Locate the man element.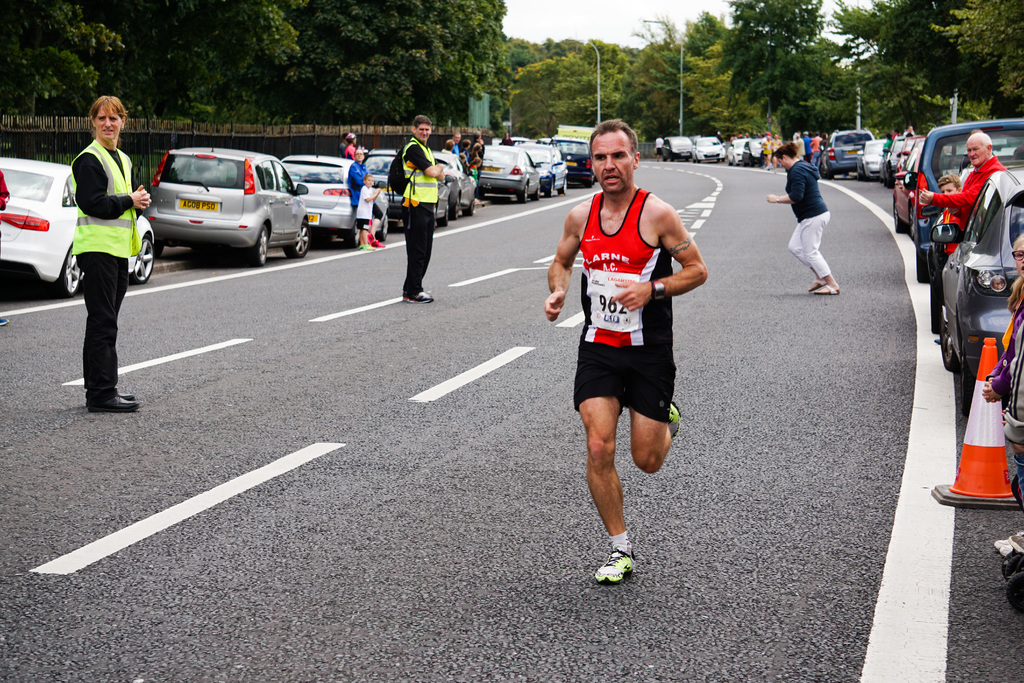
Element bbox: 395, 111, 449, 309.
